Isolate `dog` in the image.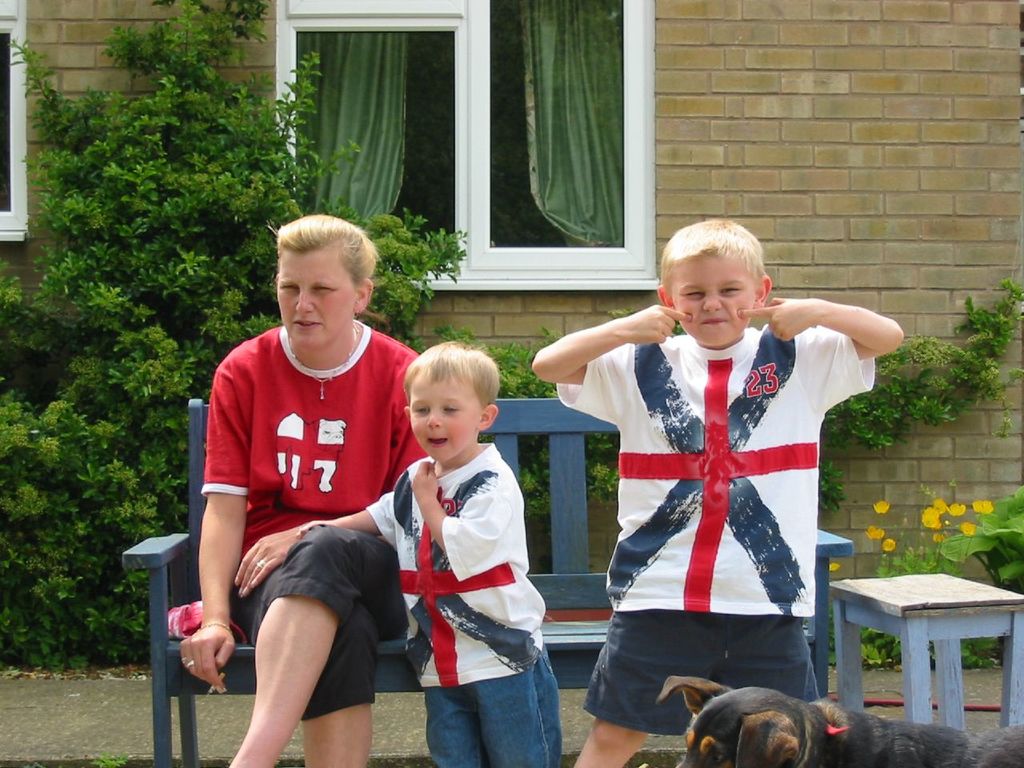
Isolated region: x1=653 y1=676 x2=1023 y2=767.
